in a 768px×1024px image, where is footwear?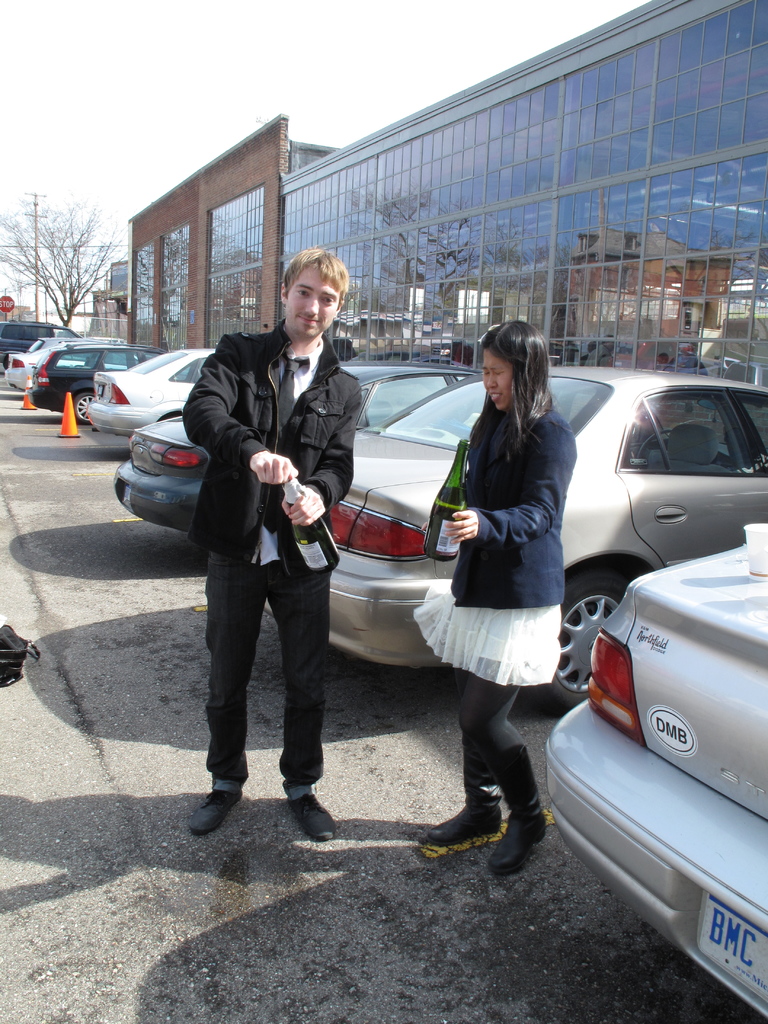
[422, 810, 506, 844].
